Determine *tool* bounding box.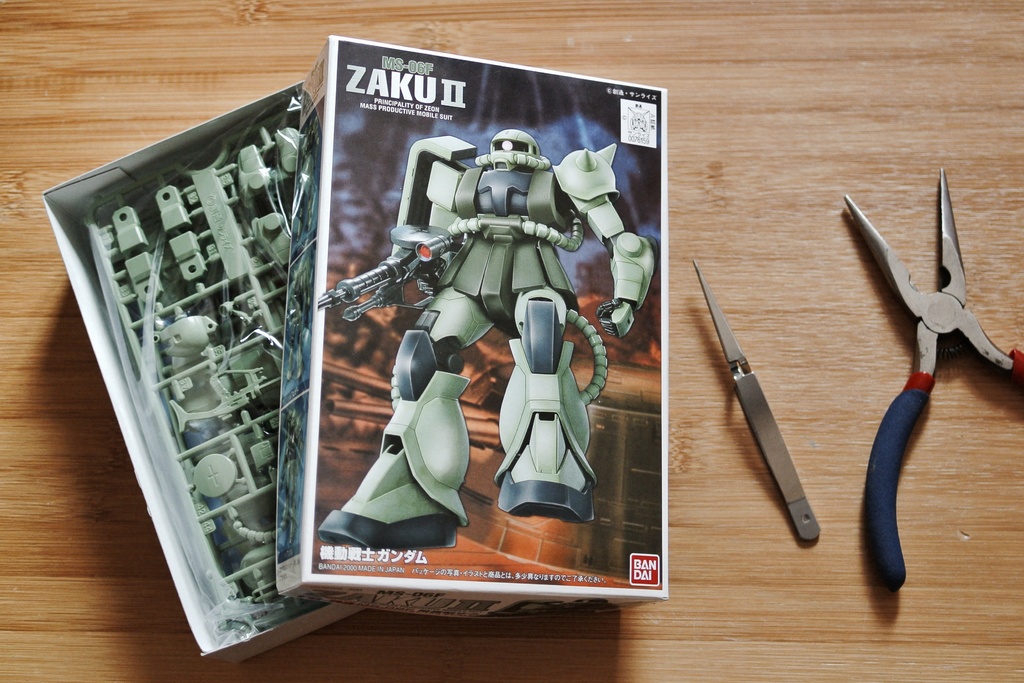
Determined: l=844, t=149, r=1004, b=550.
